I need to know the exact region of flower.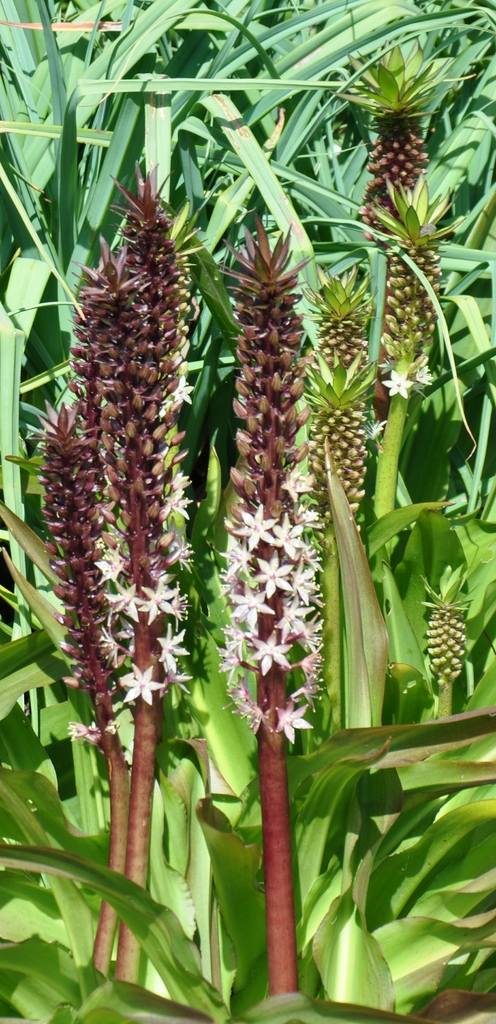
Region: 101 579 138 619.
